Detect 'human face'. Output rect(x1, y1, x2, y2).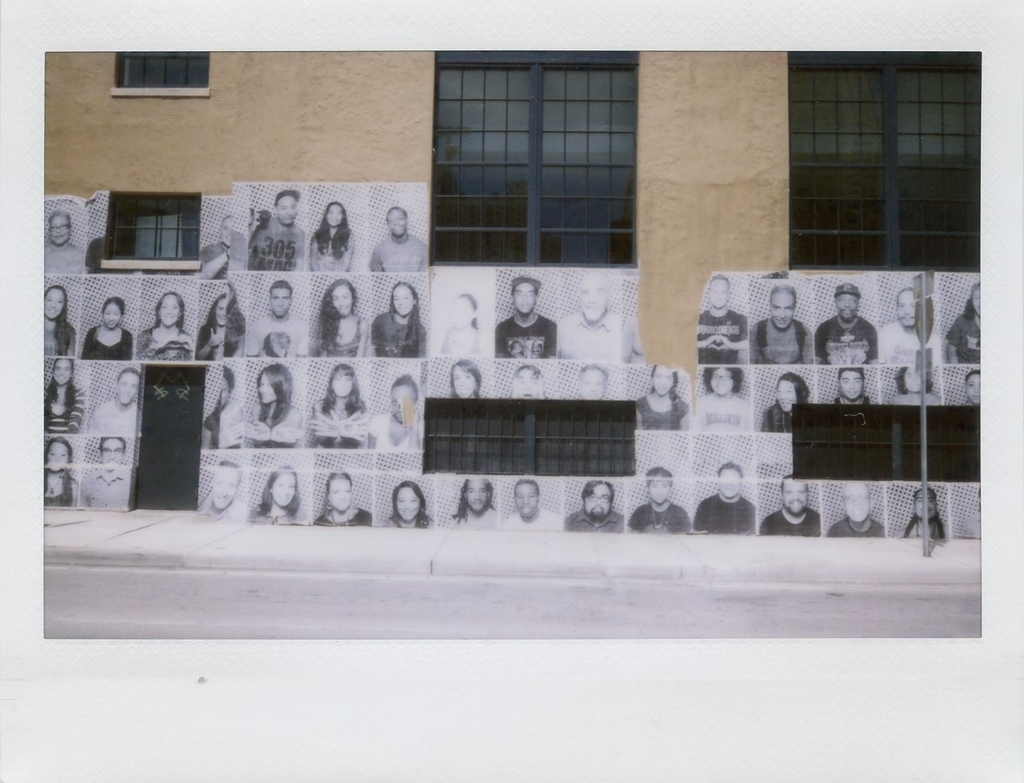
rect(331, 204, 343, 228).
